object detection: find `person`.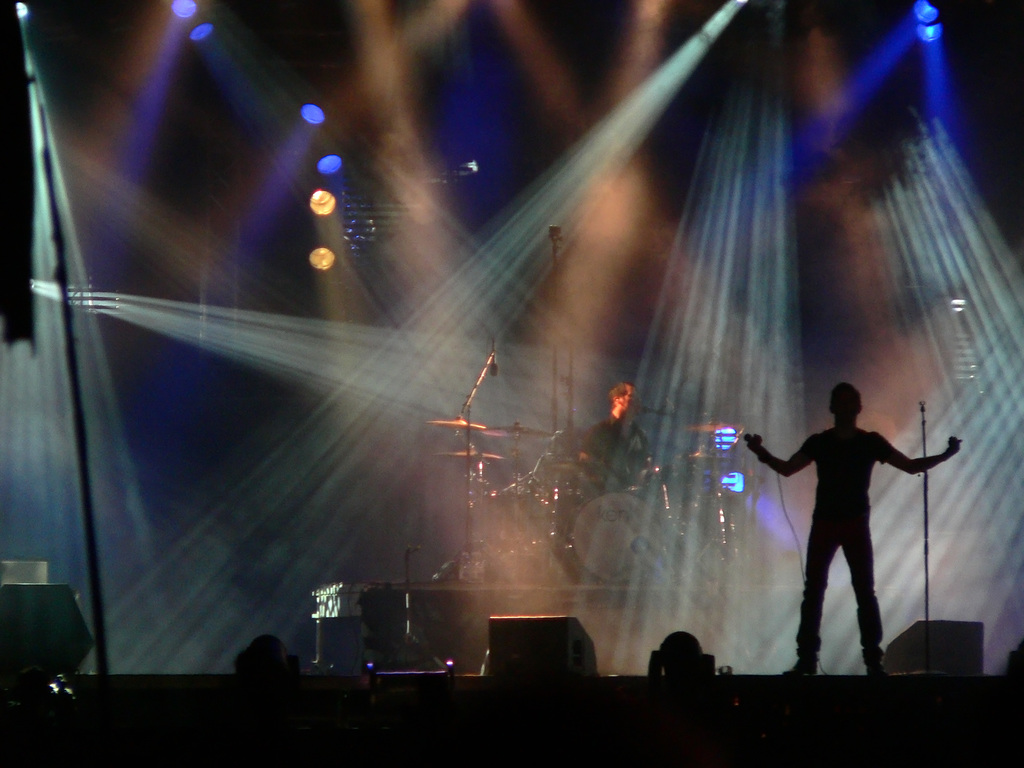
(573,378,662,511).
